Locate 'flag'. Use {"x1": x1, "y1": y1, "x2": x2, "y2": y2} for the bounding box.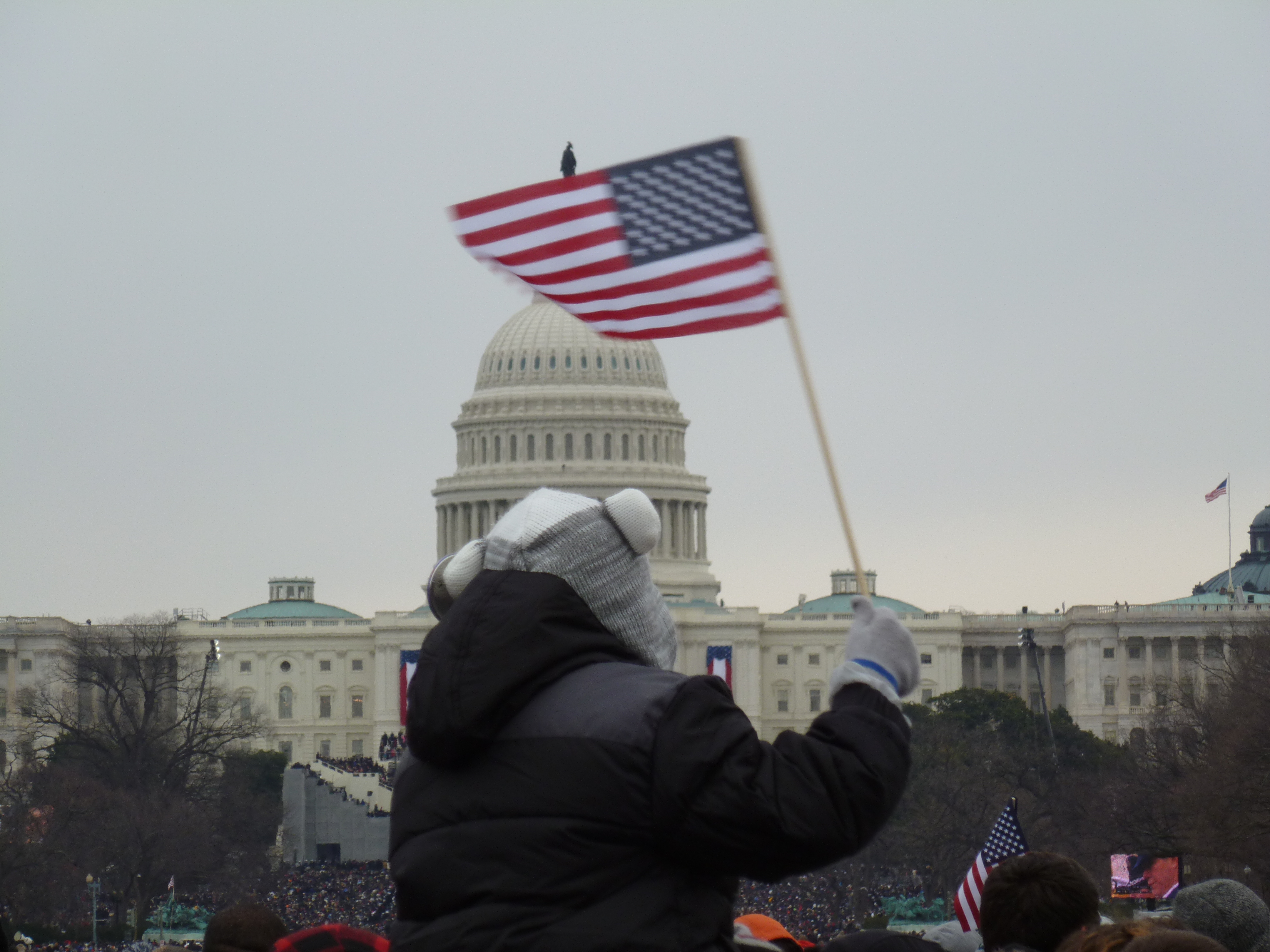
{"x1": 129, "y1": 40, "x2": 231, "y2": 101}.
